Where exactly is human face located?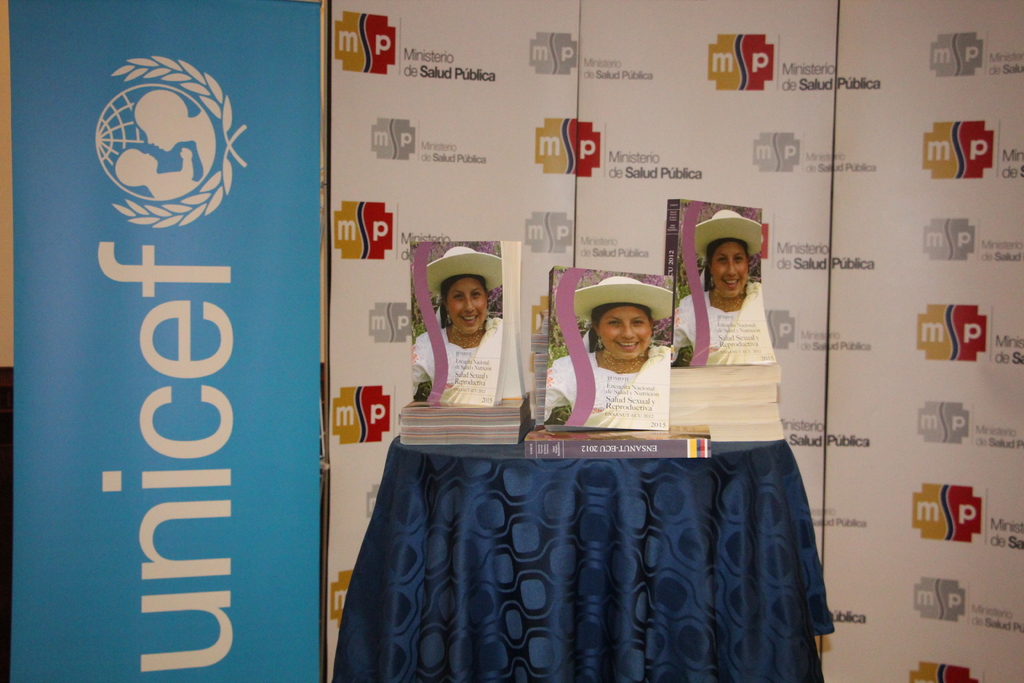
Its bounding box is l=450, t=279, r=488, b=334.
